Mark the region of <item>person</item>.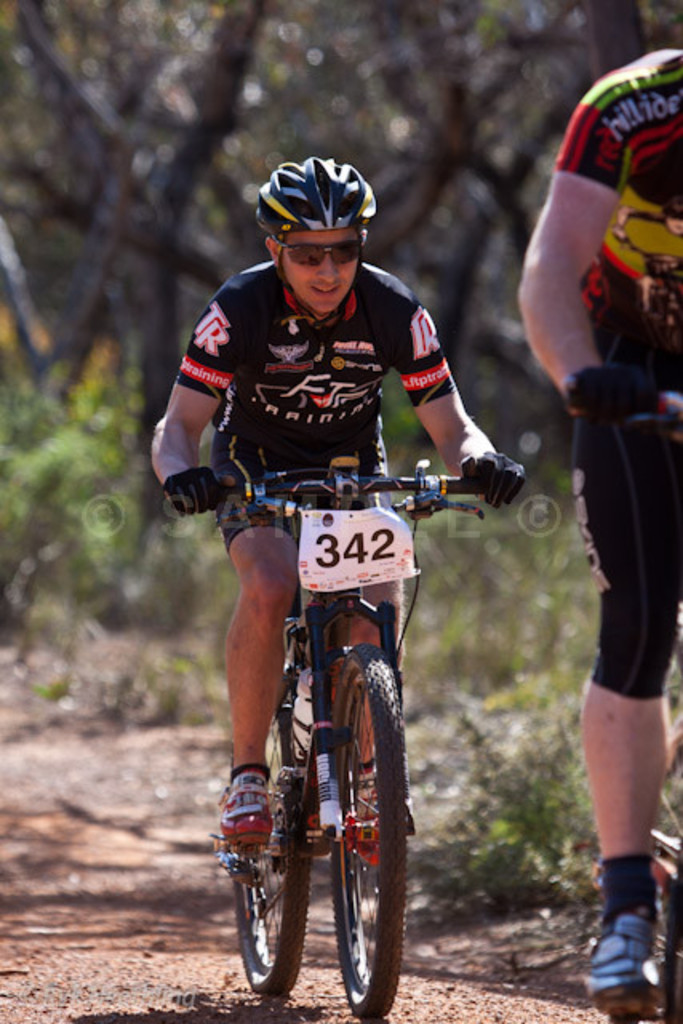
Region: bbox=(515, 50, 681, 1022).
